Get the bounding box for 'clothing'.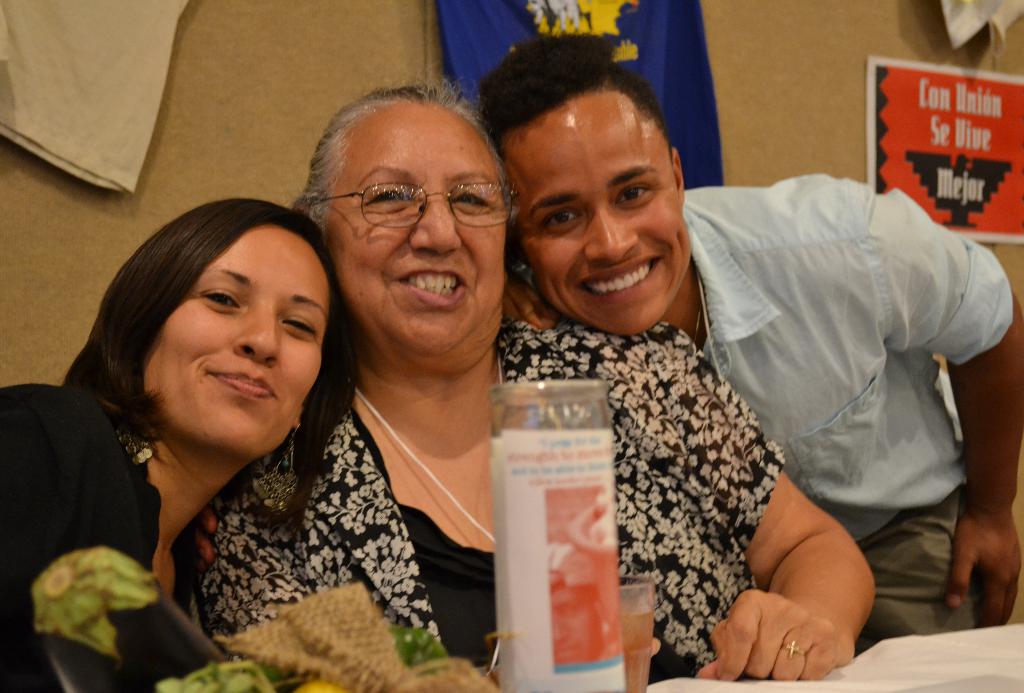
x1=519, y1=175, x2=962, y2=671.
